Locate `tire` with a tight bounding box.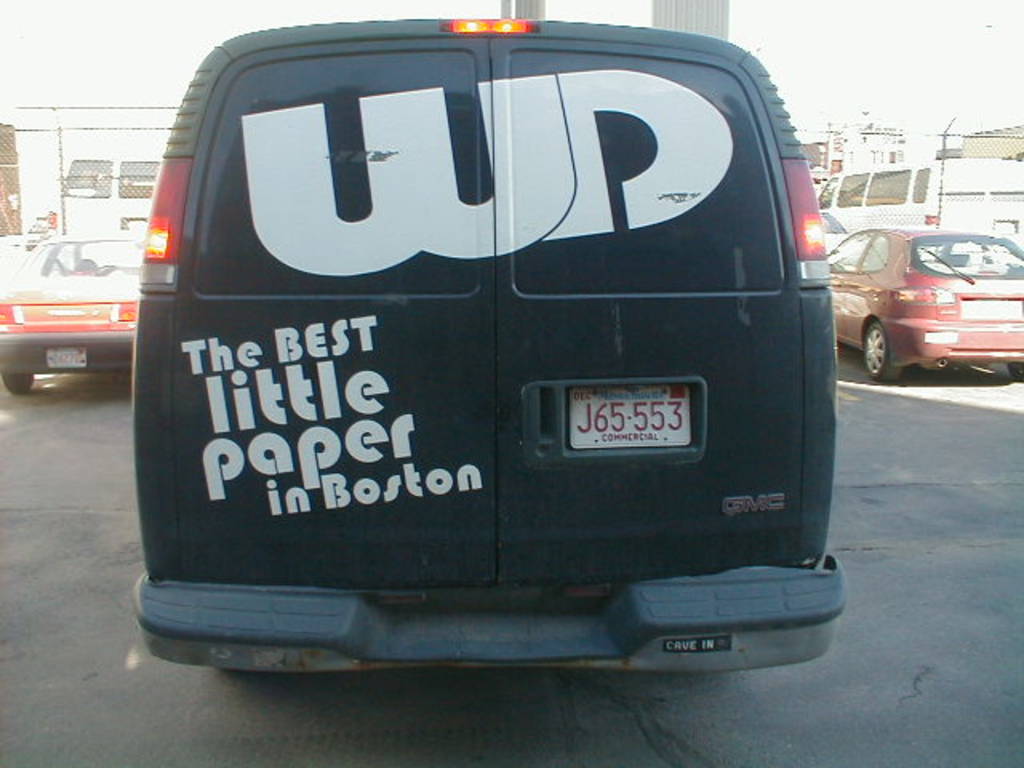
l=861, t=317, r=902, b=379.
